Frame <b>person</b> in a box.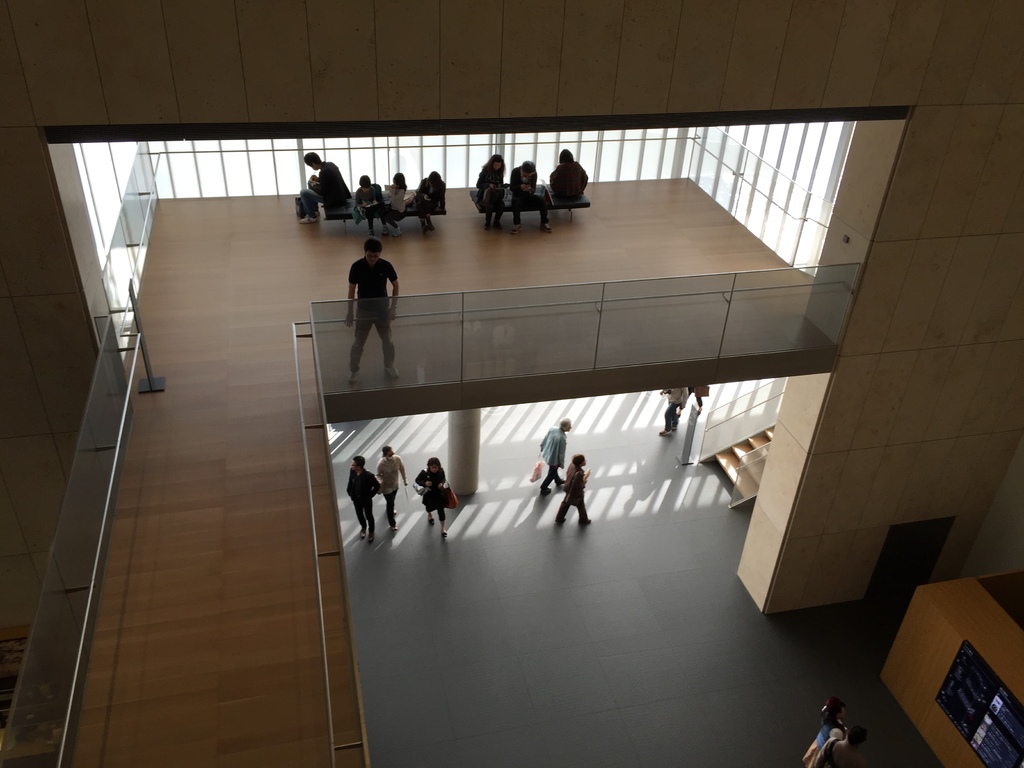
bbox=[538, 422, 566, 494].
